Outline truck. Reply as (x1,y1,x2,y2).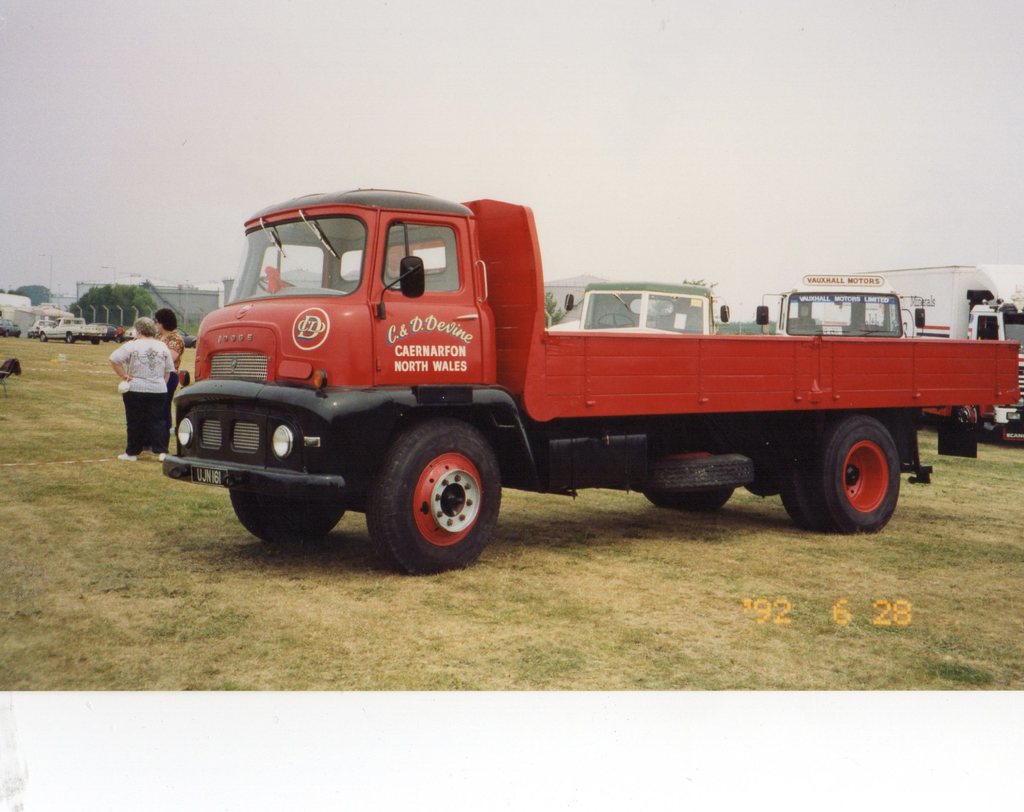
(756,263,940,333).
